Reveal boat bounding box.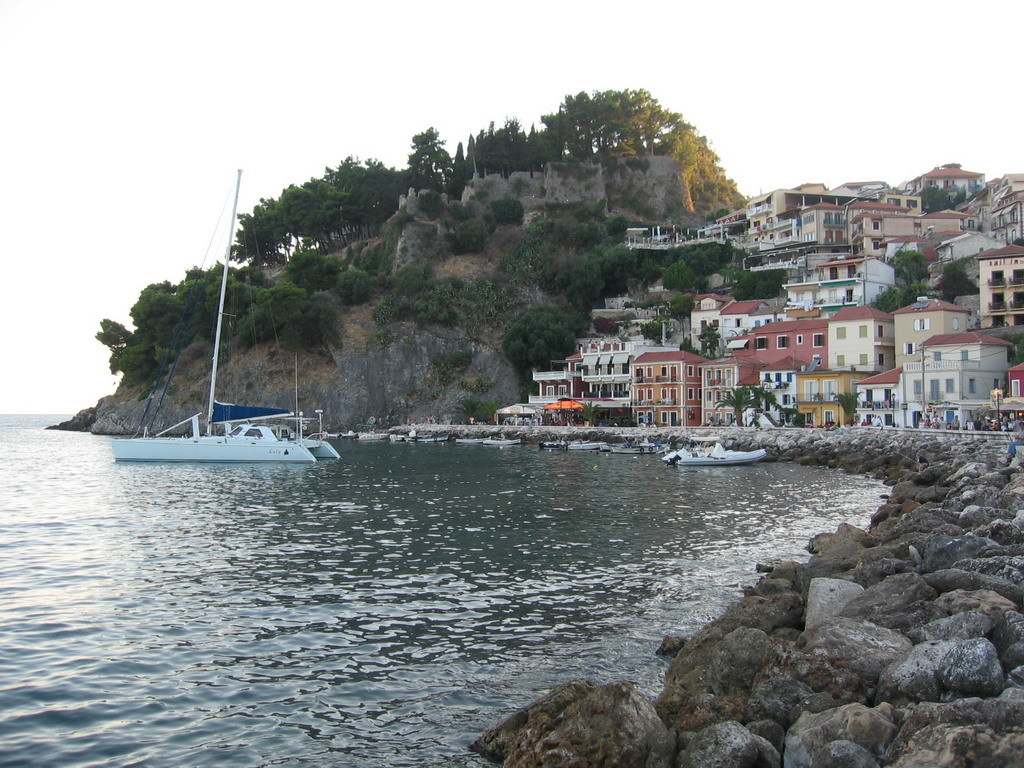
Revealed: select_region(359, 428, 388, 449).
